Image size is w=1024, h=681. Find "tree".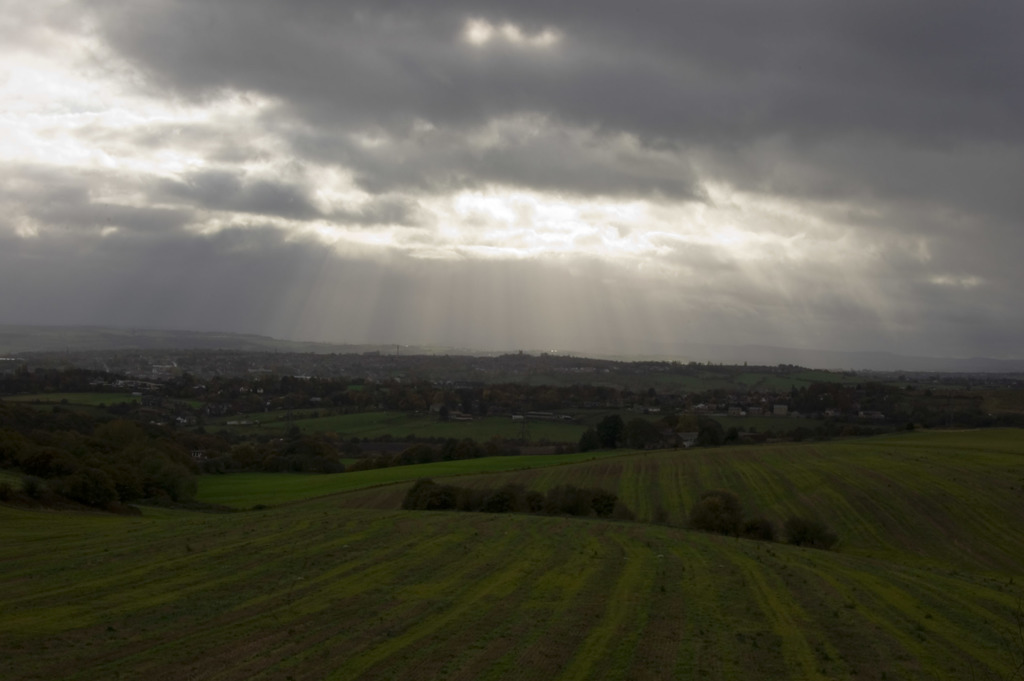
<region>156, 373, 199, 397</region>.
